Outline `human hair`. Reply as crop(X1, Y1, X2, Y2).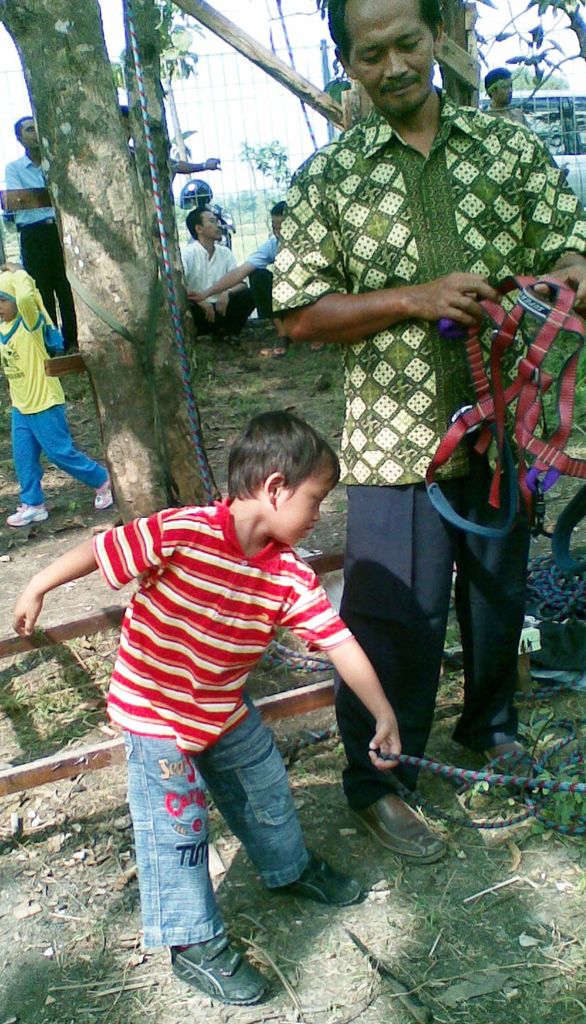
crop(186, 203, 203, 238).
